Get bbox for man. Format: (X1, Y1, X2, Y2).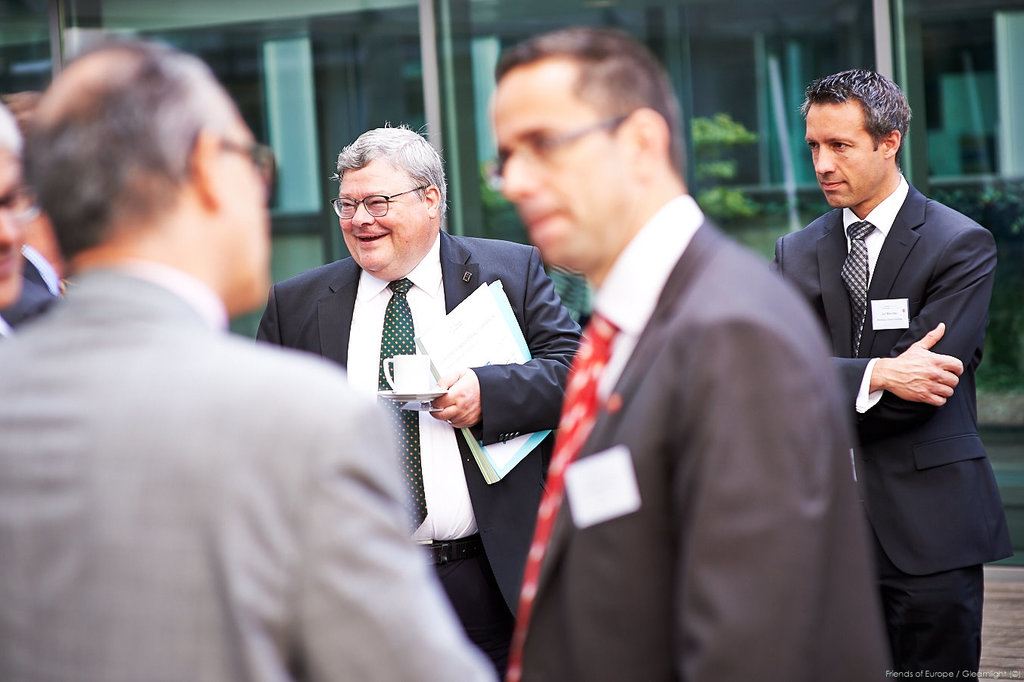
(763, 55, 1019, 676).
